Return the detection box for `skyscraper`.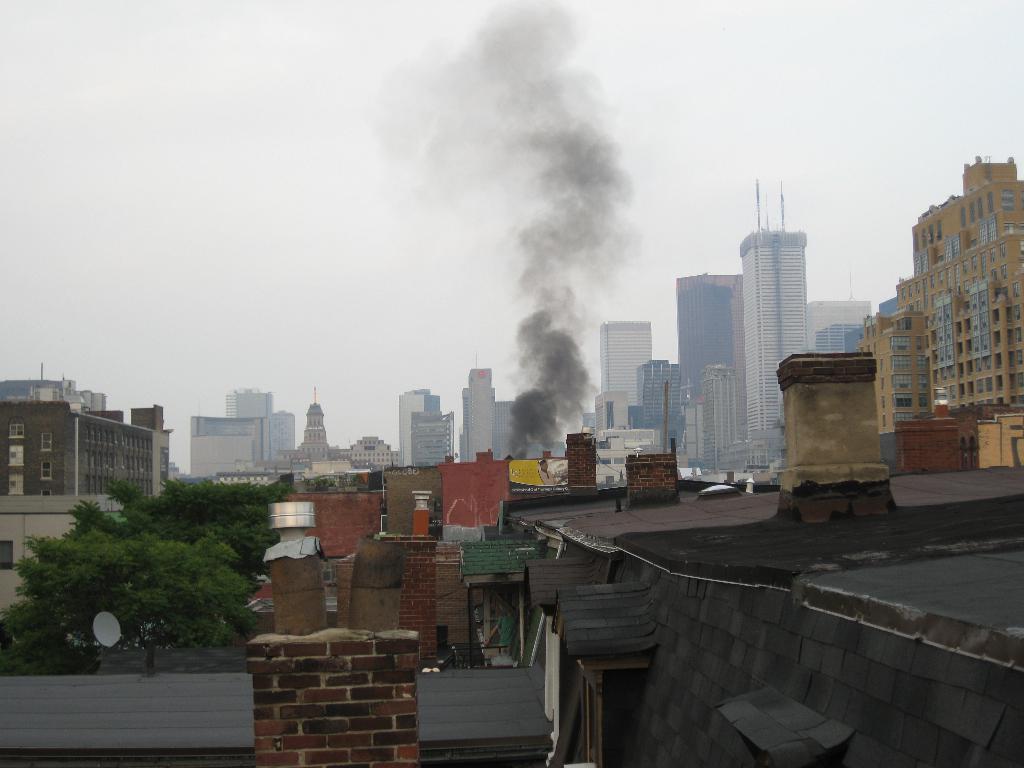
[397, 387, 428, 467].
